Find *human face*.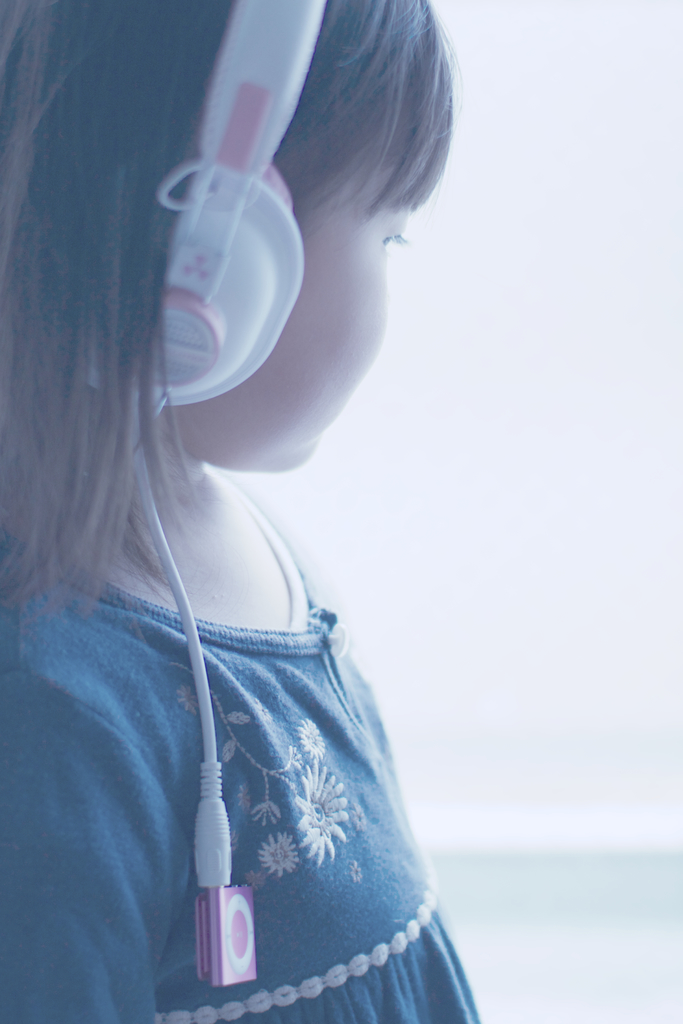
locate(169, 139, 420, 469).
